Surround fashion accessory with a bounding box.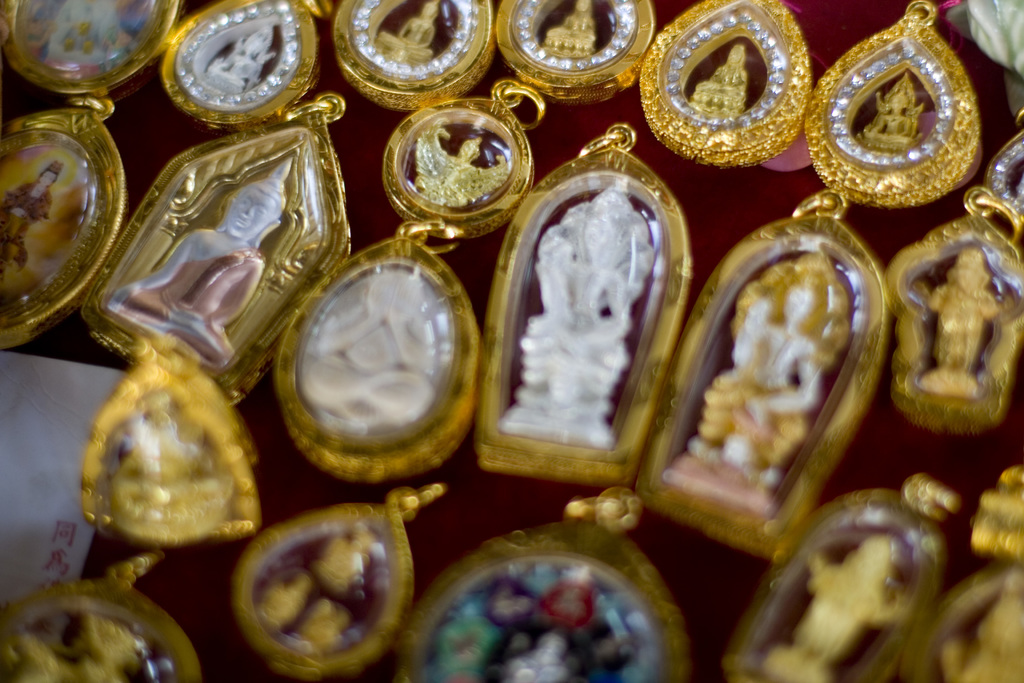
rect(888, 185, 1023, 436).
